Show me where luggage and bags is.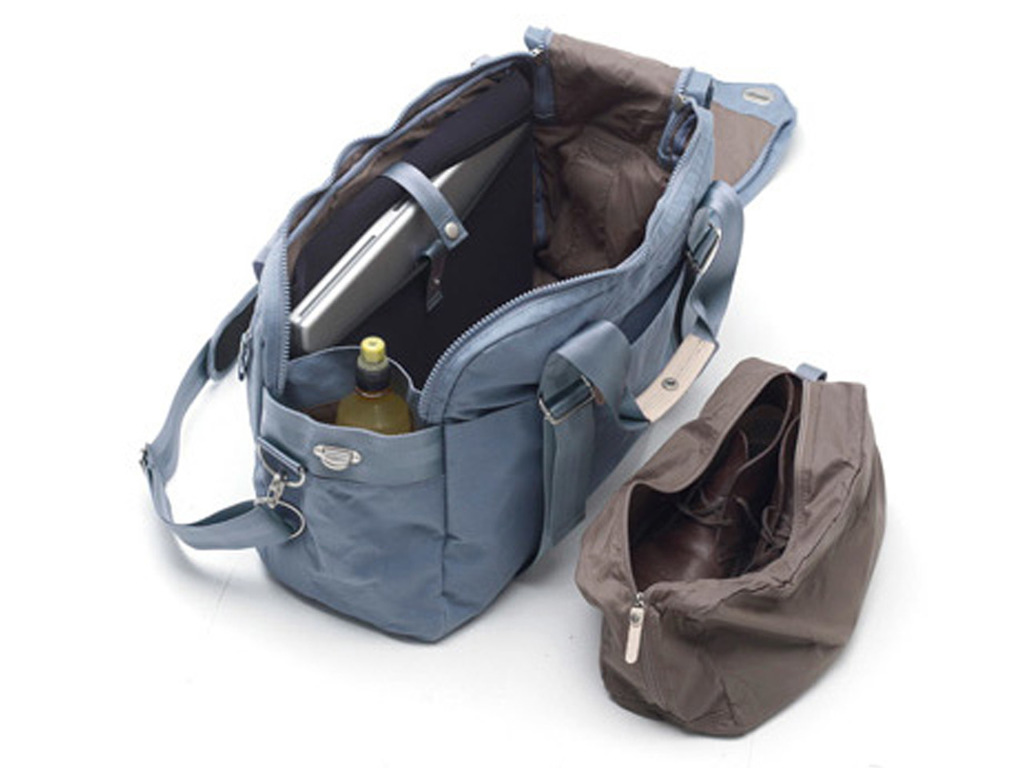
luggage and bags is at 135, 23, 803, 643.
